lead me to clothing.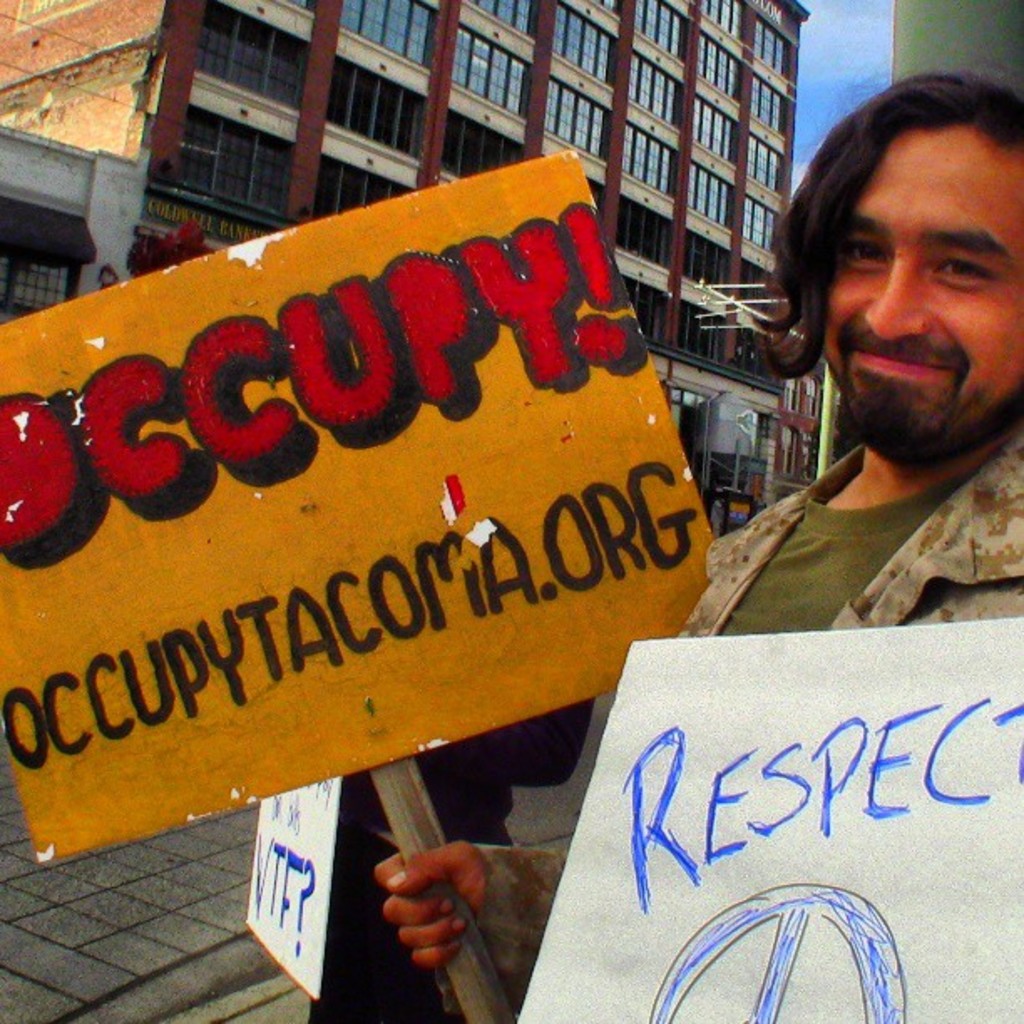
Lead to locate(435, 427, 1022, 1007).
